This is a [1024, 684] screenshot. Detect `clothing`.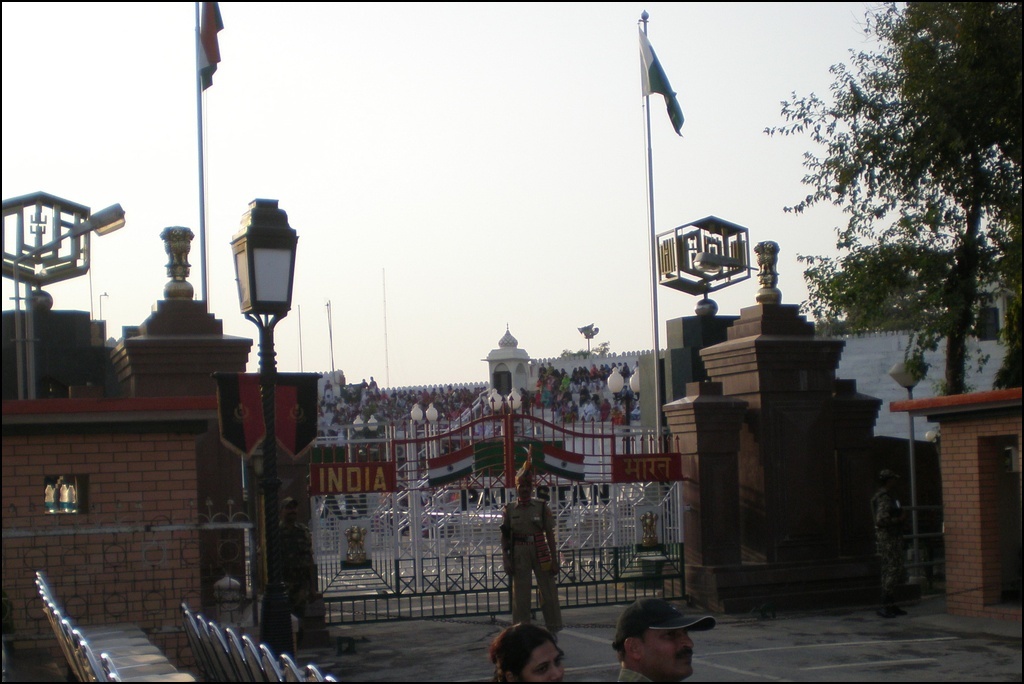
(871,490,908,599).
